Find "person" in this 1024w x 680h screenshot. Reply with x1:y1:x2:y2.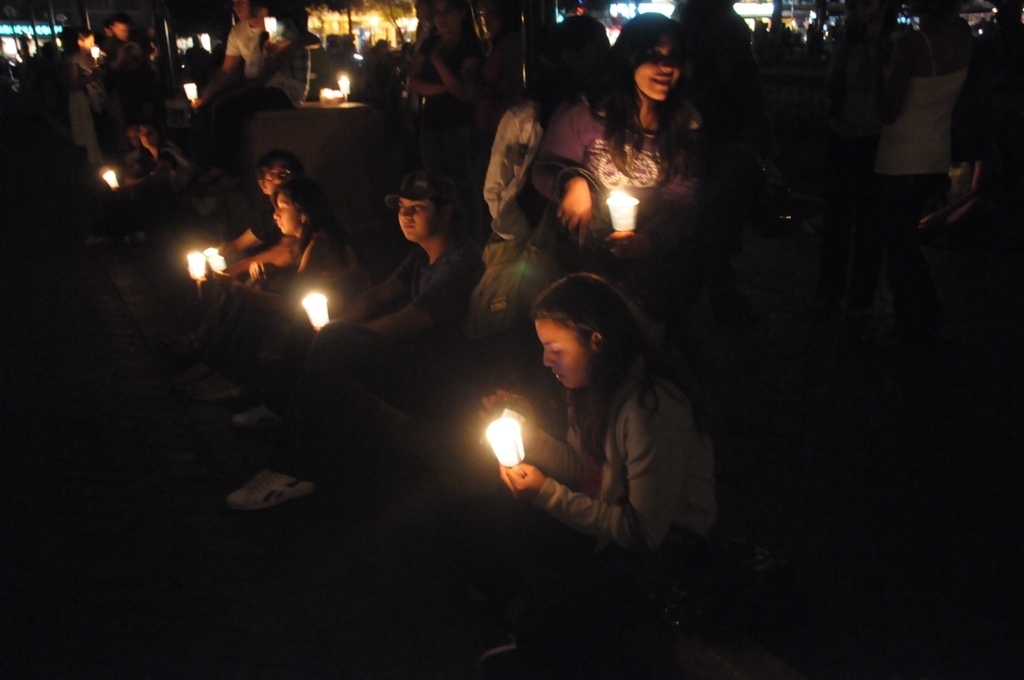
170:144:311:355.
